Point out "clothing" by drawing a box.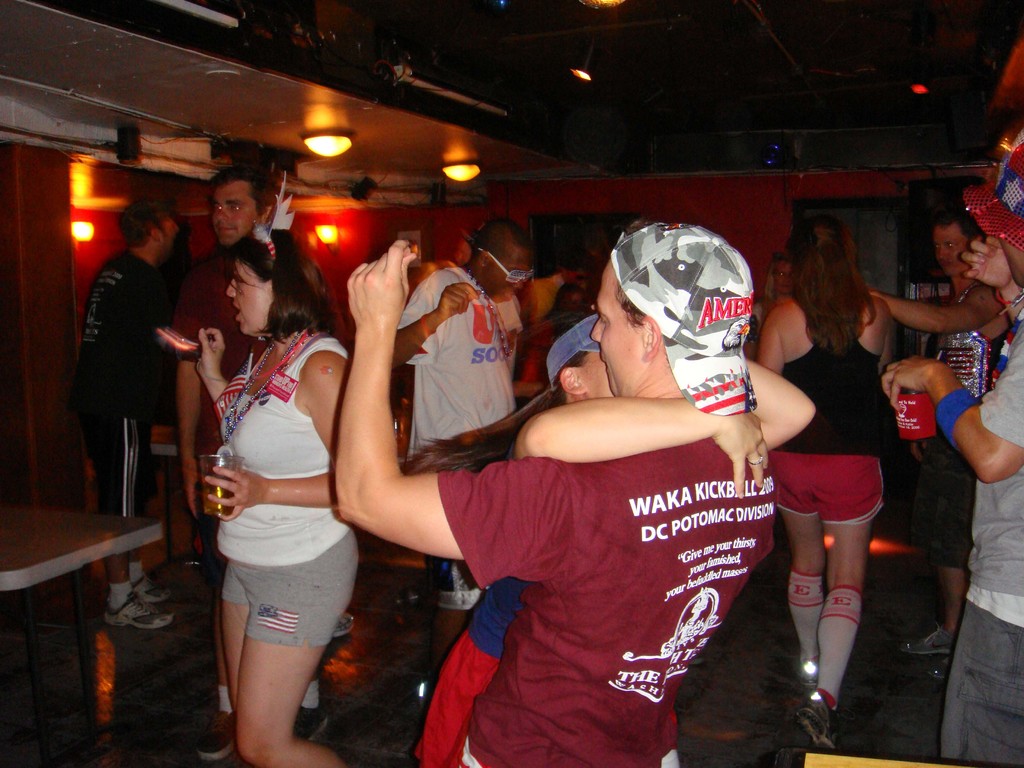
bbox=(918, 271, 1019, 555).
